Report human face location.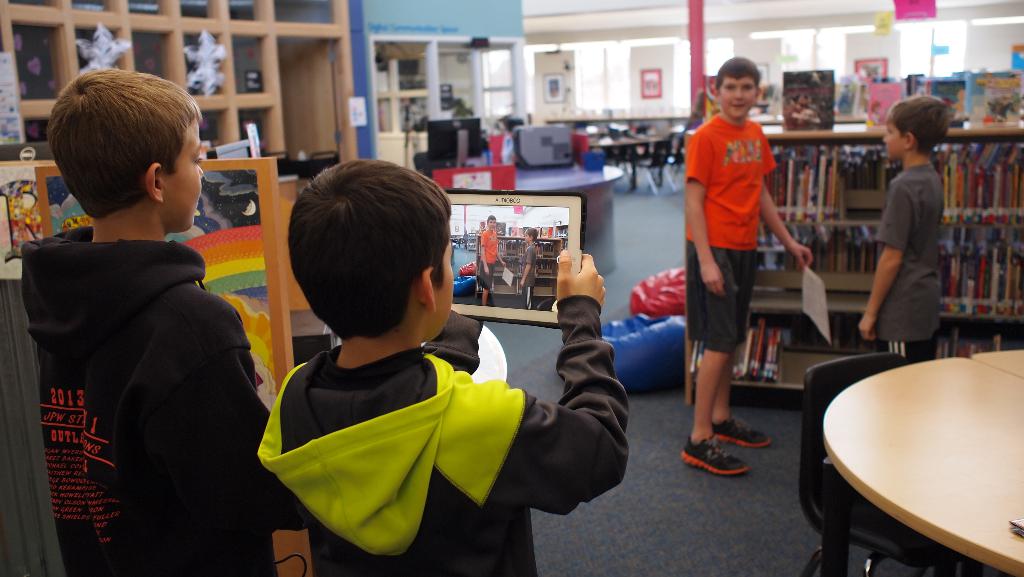
Report: bbox=[719, 75, 754, 119].
